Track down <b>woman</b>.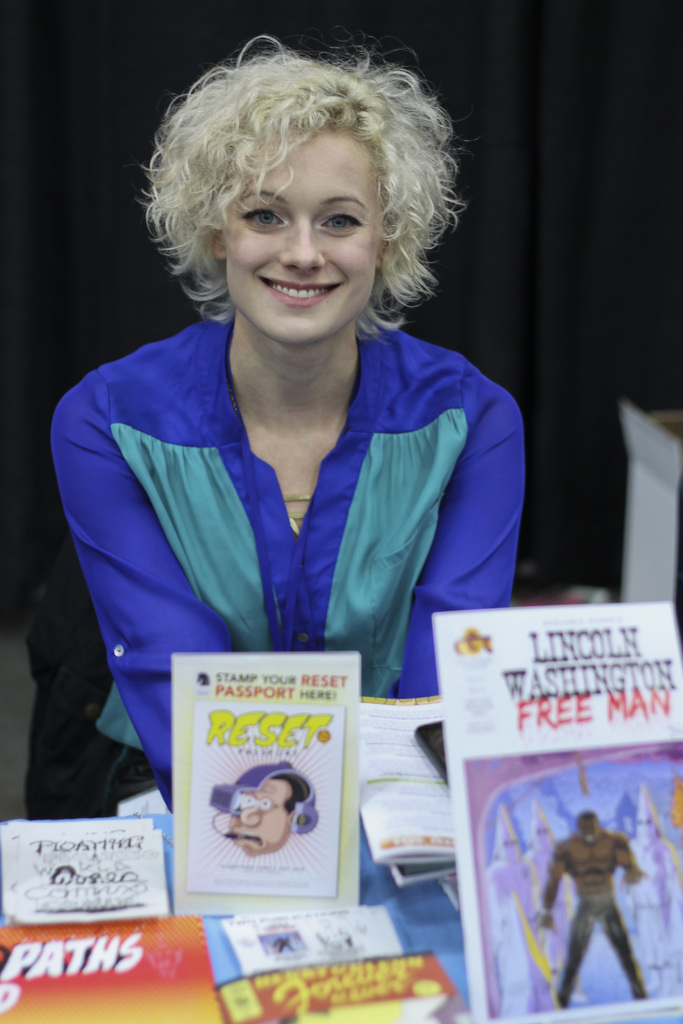
Tracked to region(42, 49, 540, 861).
